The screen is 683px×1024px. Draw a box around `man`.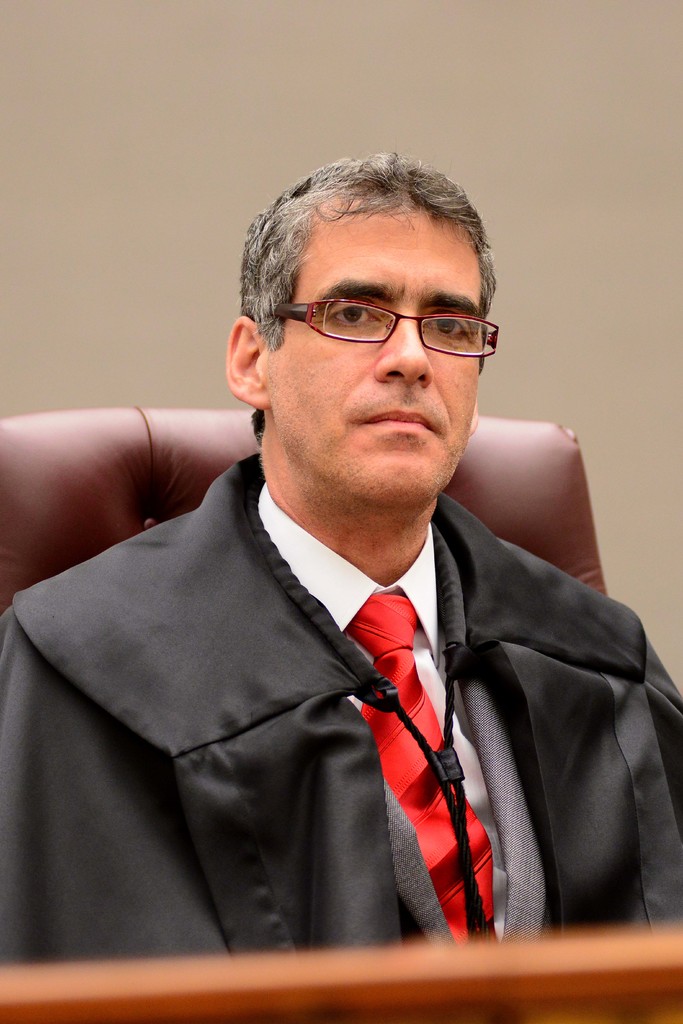
locate(5, 163, 655, 973).
